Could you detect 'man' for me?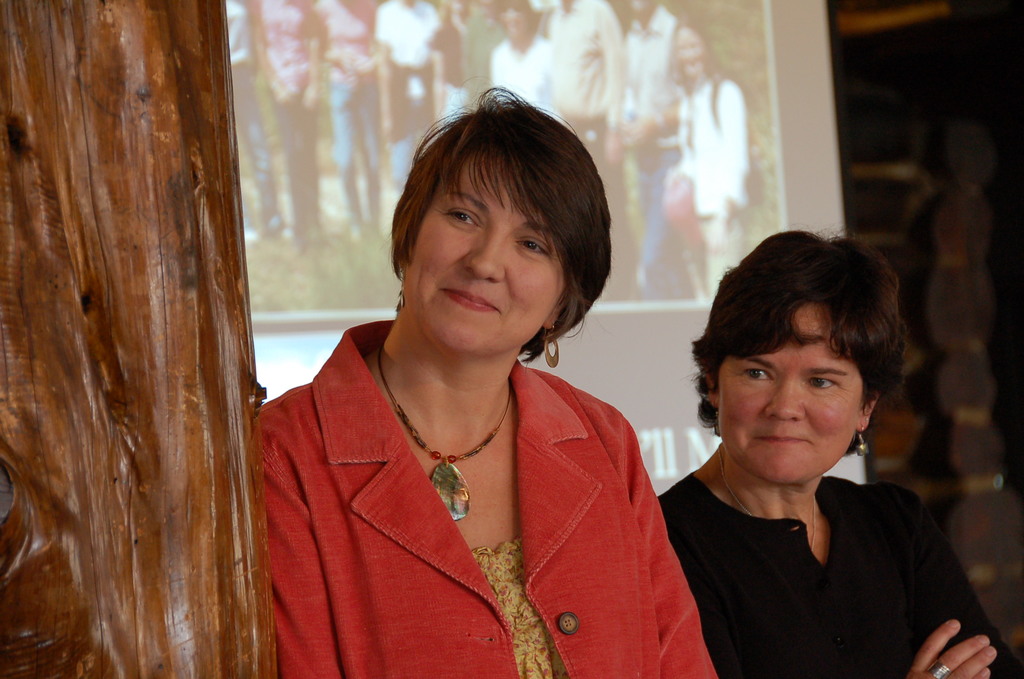
Detection result: 623 0 690 302.
